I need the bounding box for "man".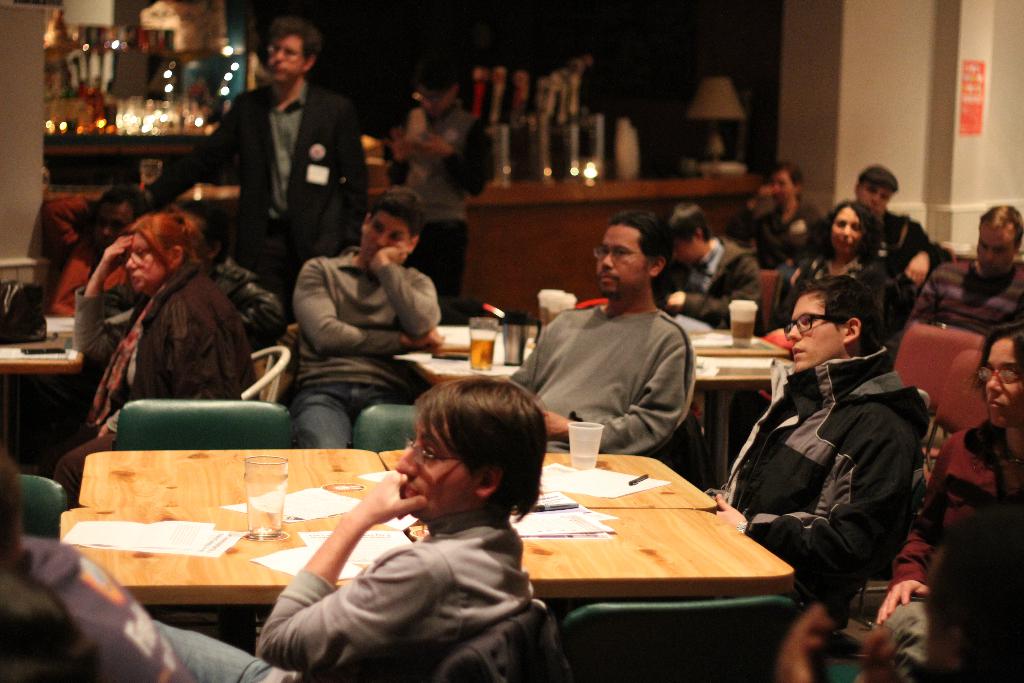
Here it is: box=[910, 202, 1023, 341].
